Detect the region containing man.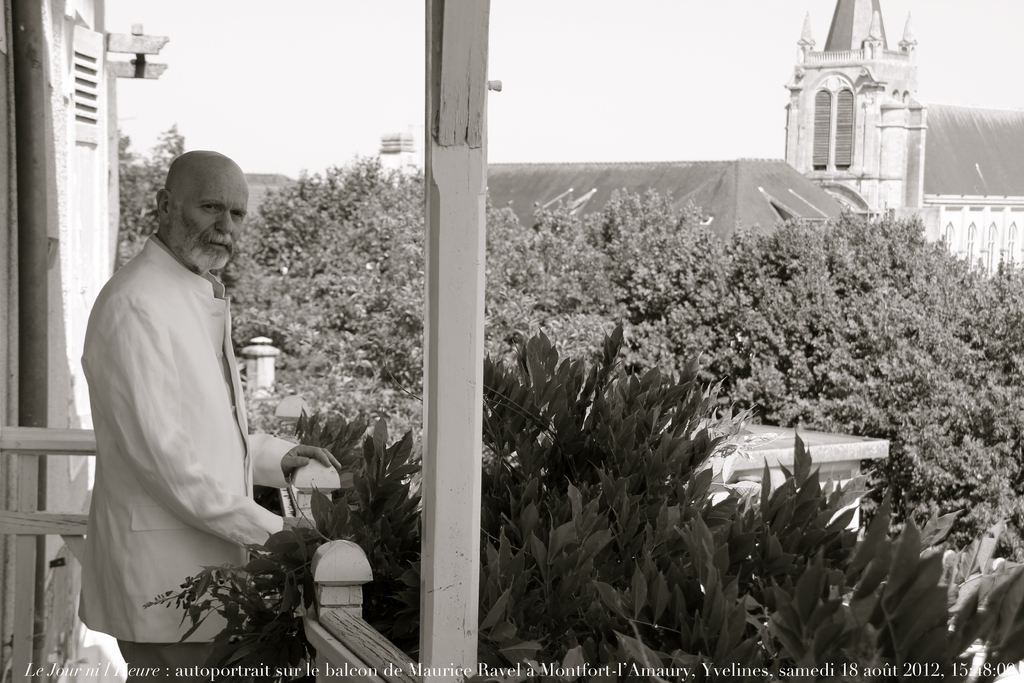
{"left": 67, "top": 132, "right": 312, "bottom": 666}.
